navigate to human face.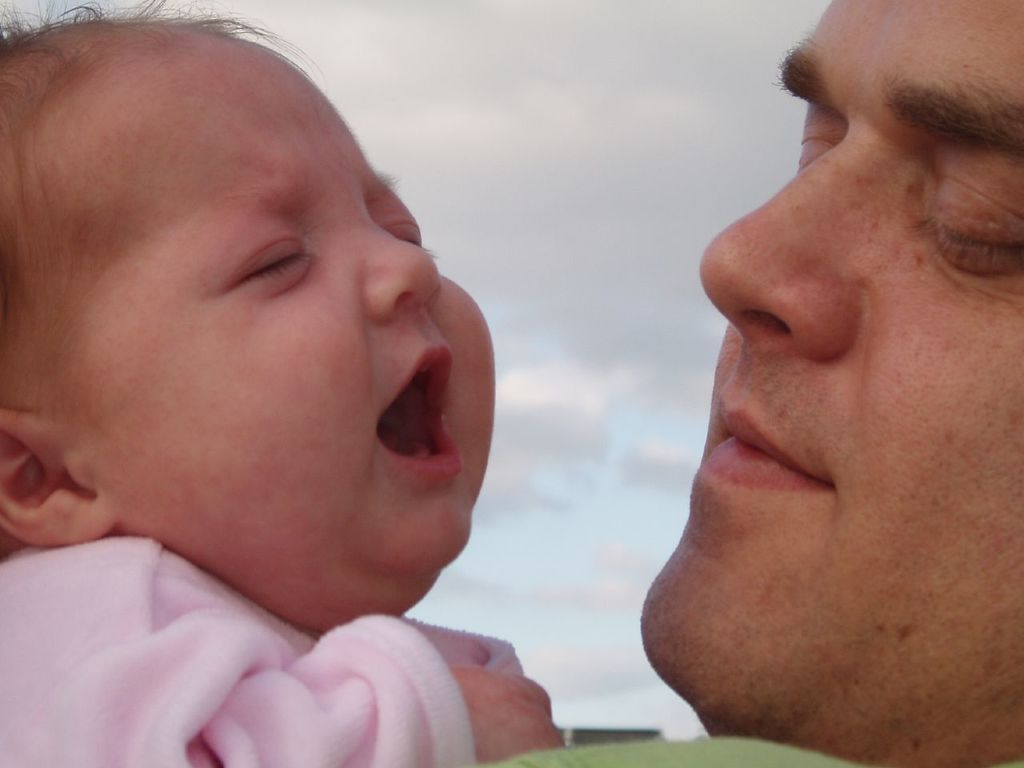
Navigation target: (x1=638, y1=0, x2=1023, y2=728).
